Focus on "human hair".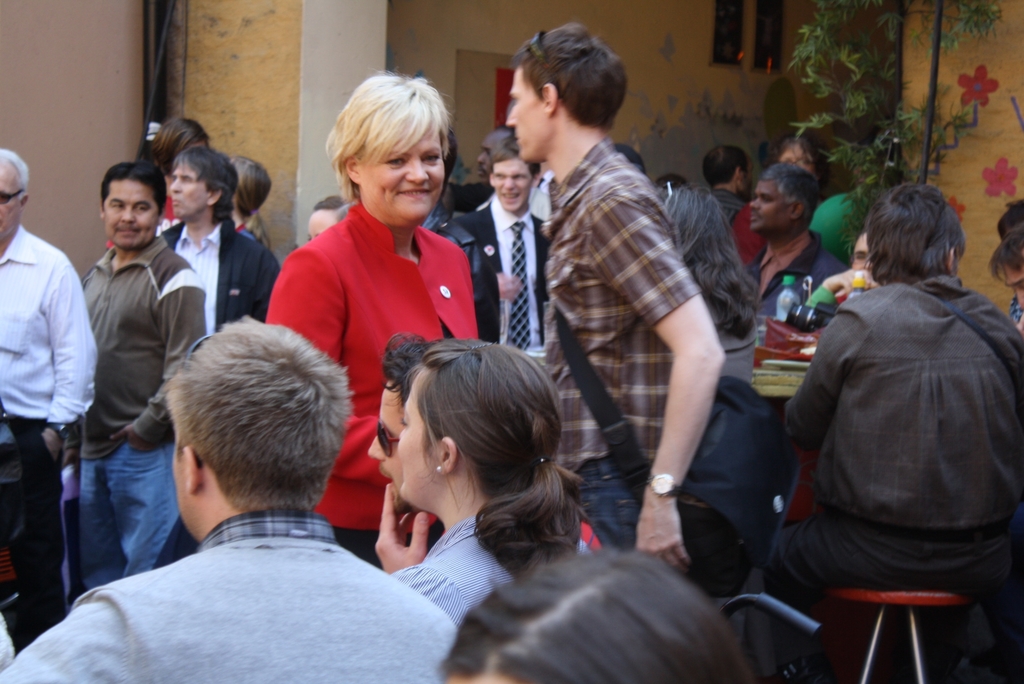
Focused at <bbox>996, 197, 1023, 238</bbox>.
